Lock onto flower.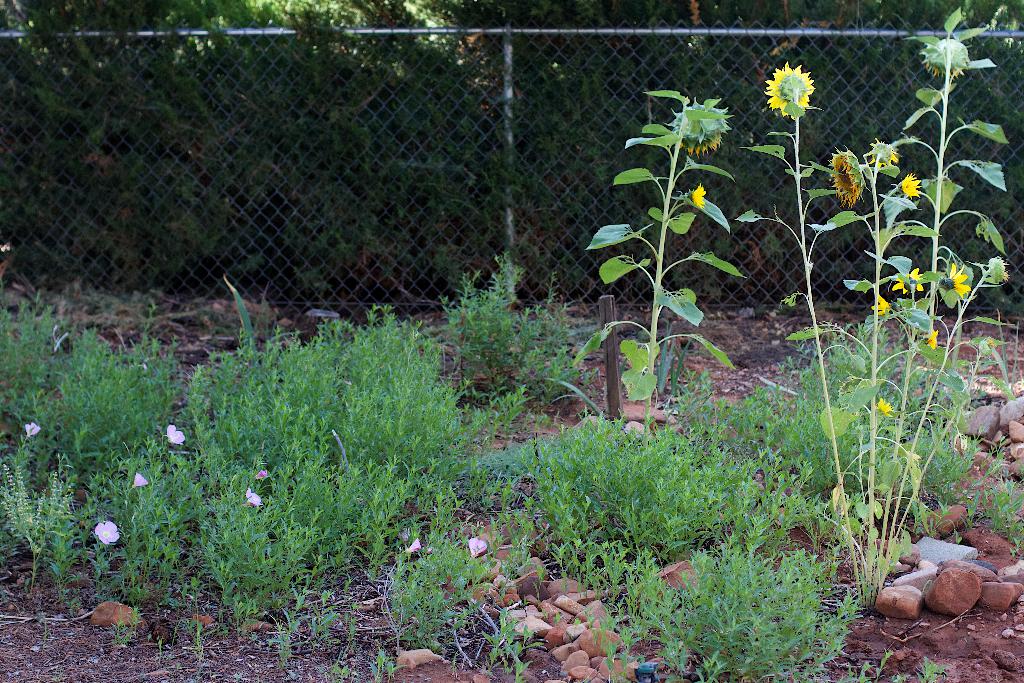
Locked: 892, 265, 924, 298.
